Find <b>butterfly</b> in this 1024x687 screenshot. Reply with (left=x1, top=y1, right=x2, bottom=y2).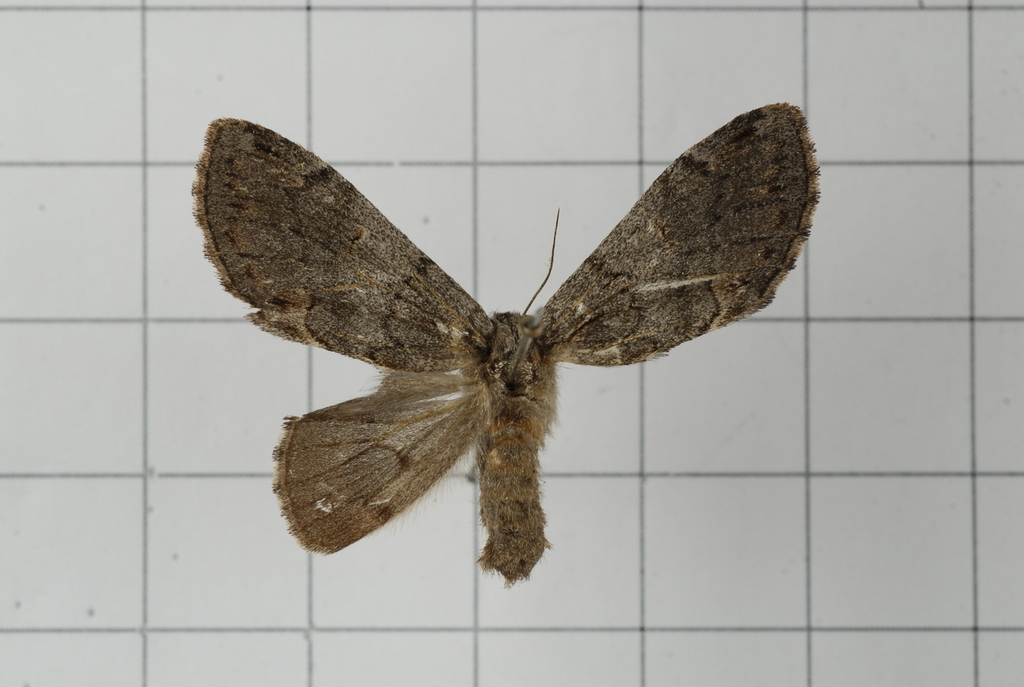
(left=217, top=100, right=804, bottom=601).
